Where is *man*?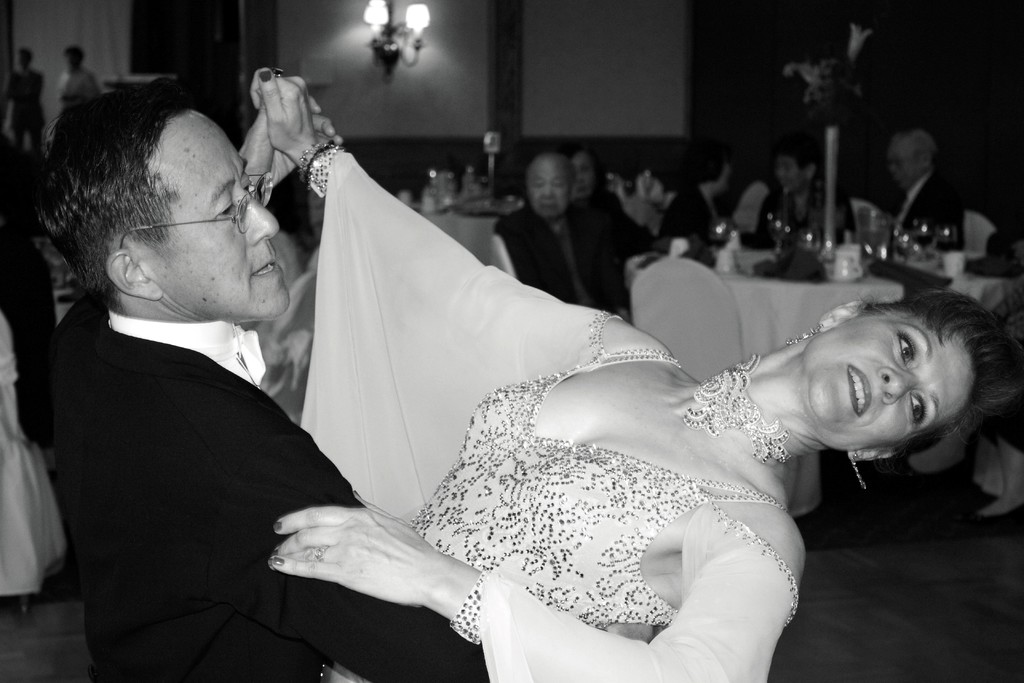
select_region(45, 67, 507, 682).
